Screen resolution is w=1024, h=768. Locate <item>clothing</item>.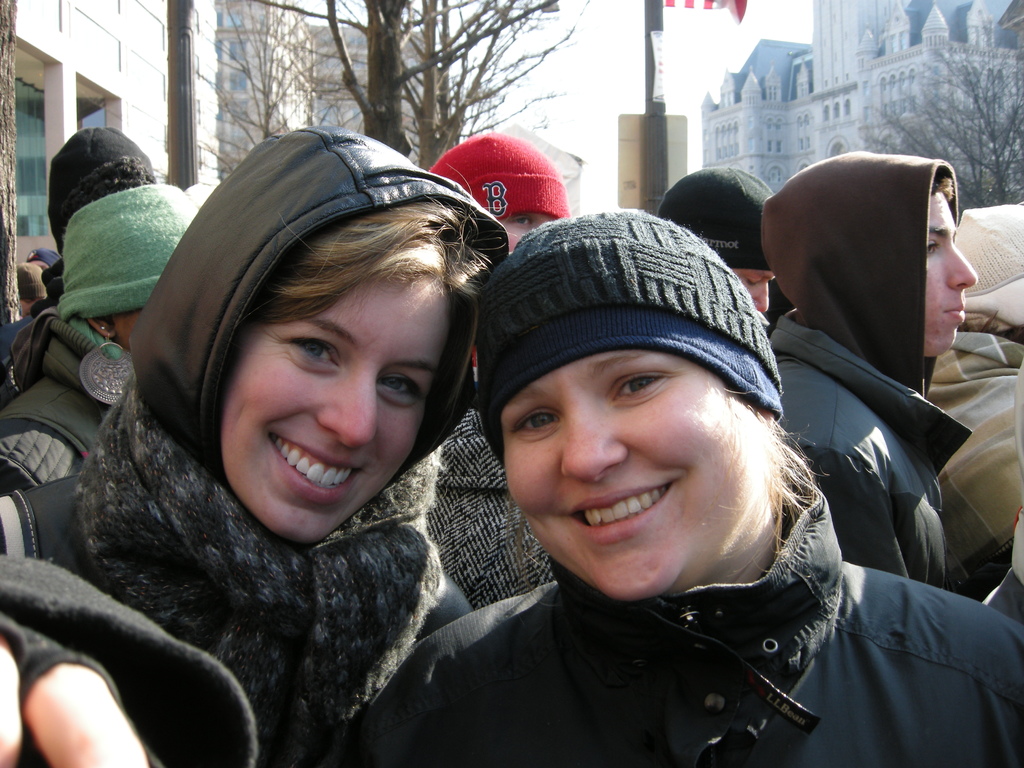
300:431:1003:758.
